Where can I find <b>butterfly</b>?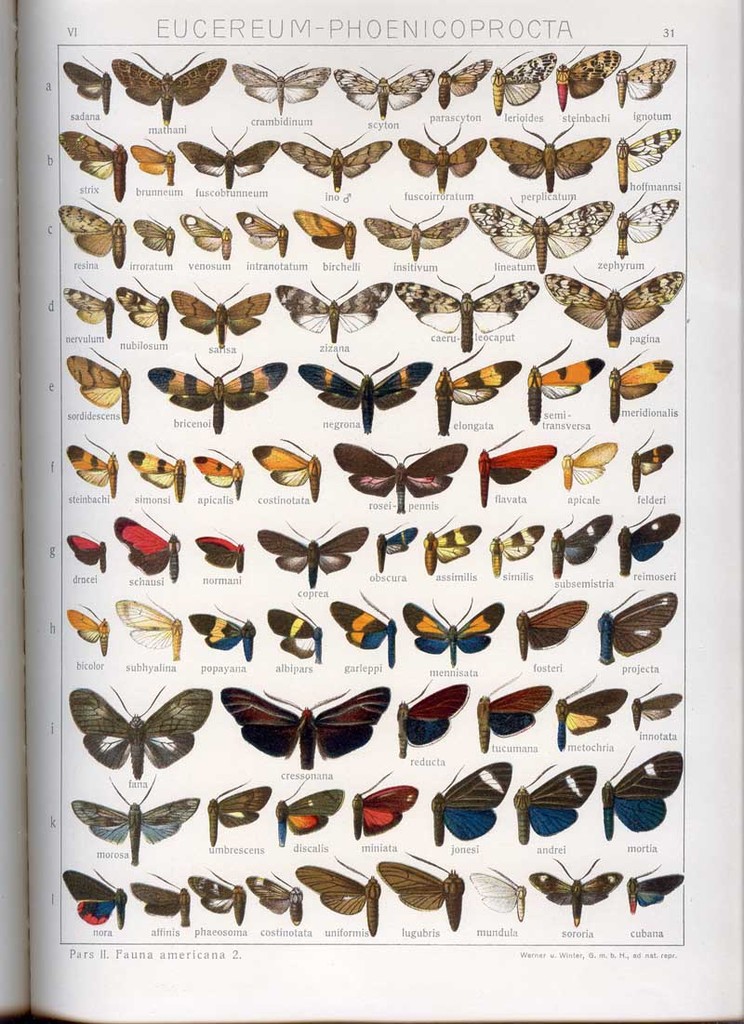
You can find it at Rect(473, 672, 551, 748).
